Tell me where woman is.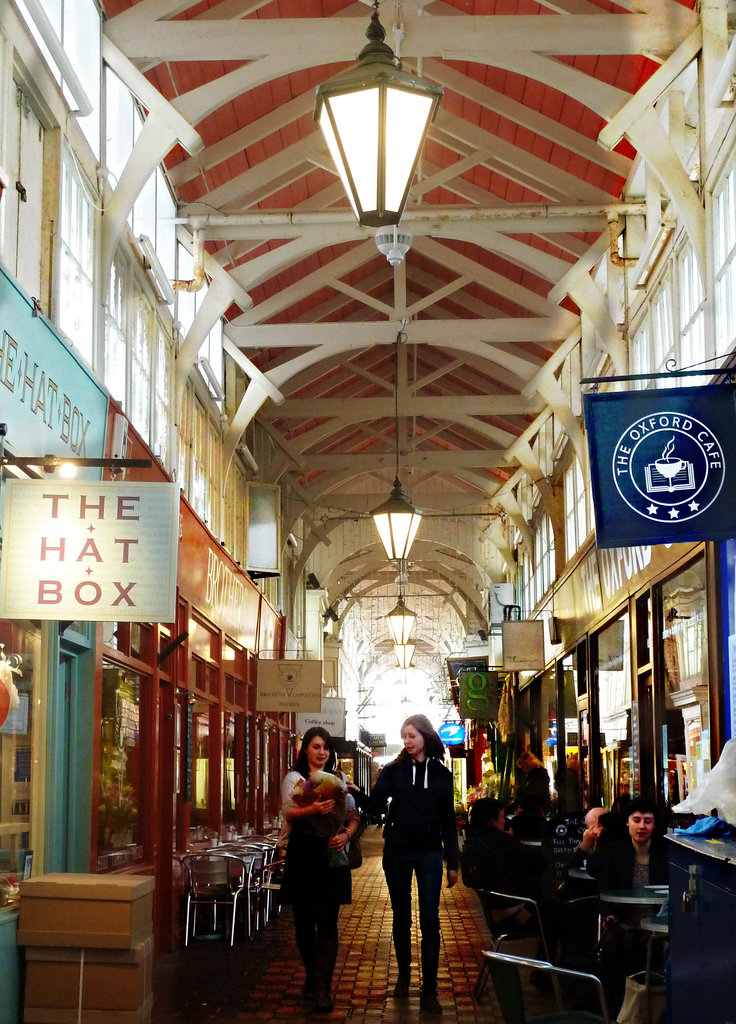
woman is at 369:715:458:1018.
